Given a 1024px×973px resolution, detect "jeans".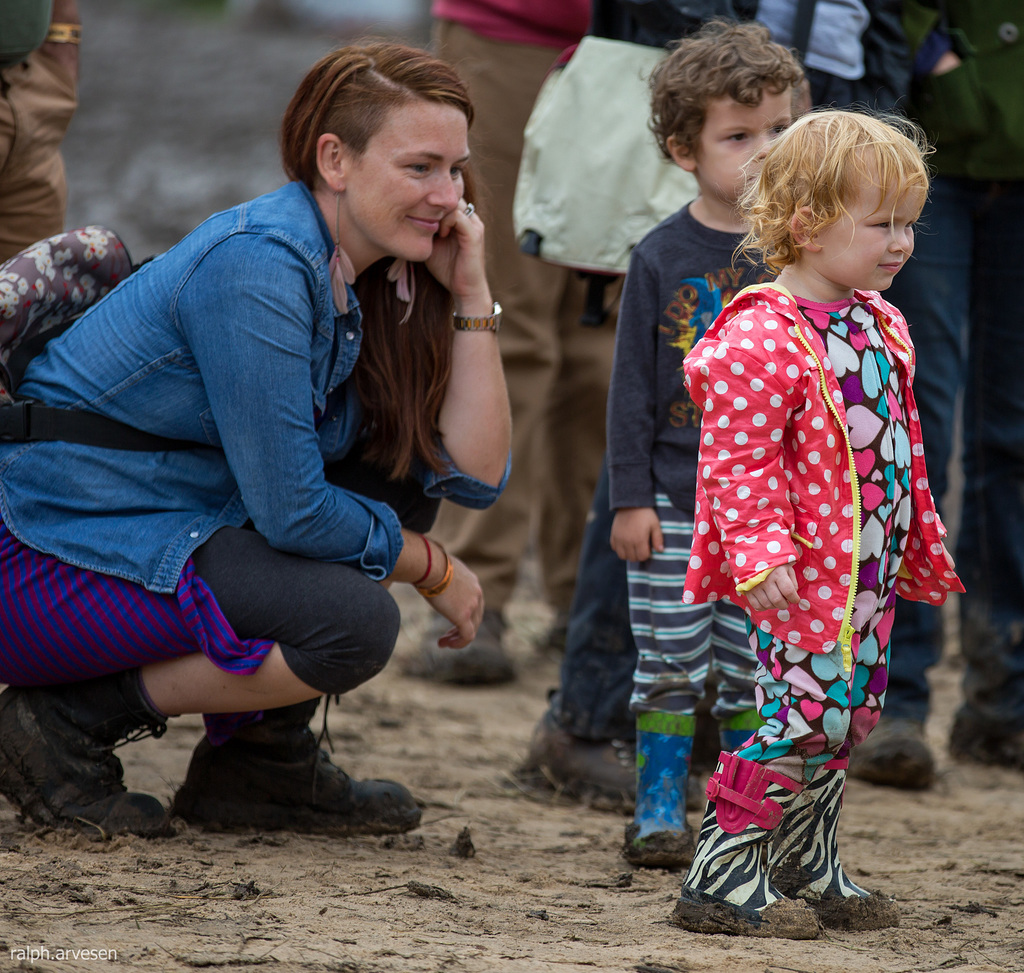
box=[890, 175, 1023, 723].
